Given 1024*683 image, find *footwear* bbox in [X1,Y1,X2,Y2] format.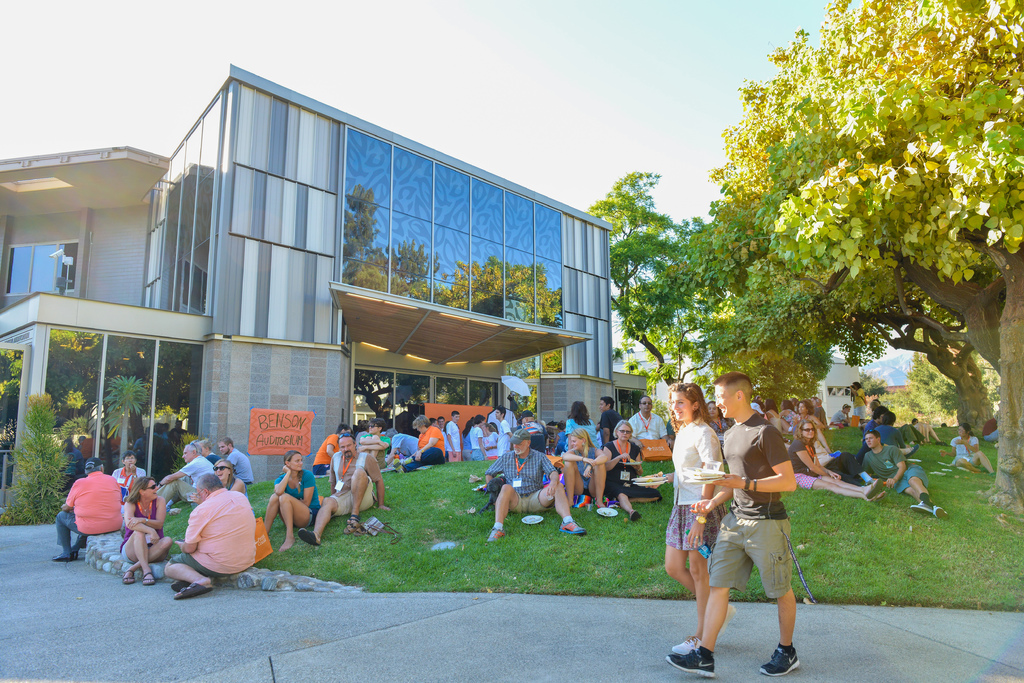
[557,517,587,538].
